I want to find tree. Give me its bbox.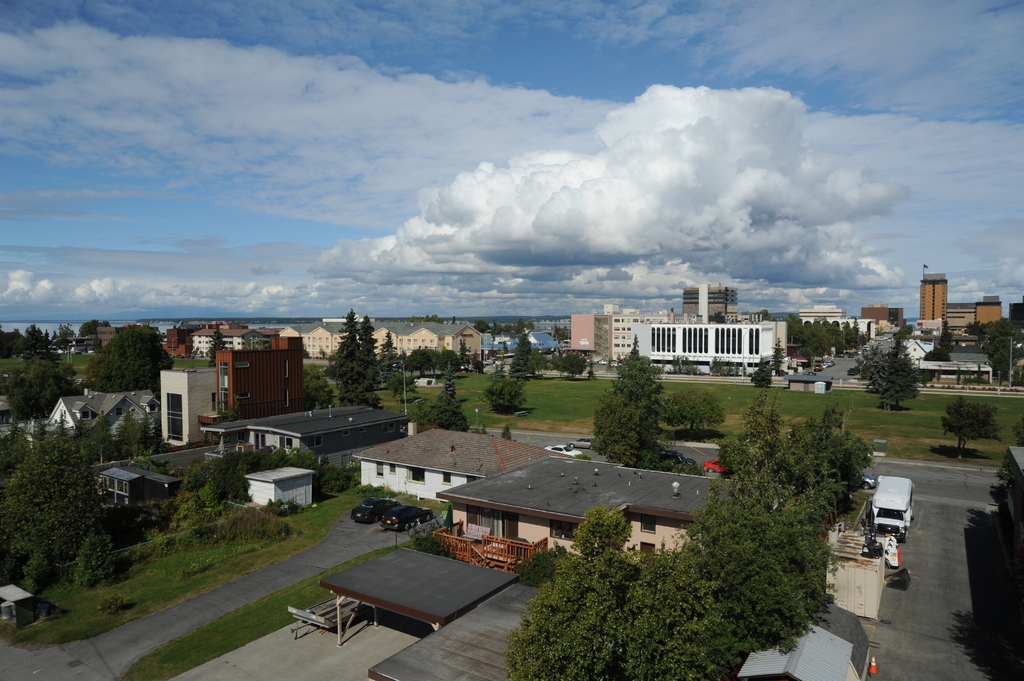
(left=611, top=352, right=666, bottom=381).
